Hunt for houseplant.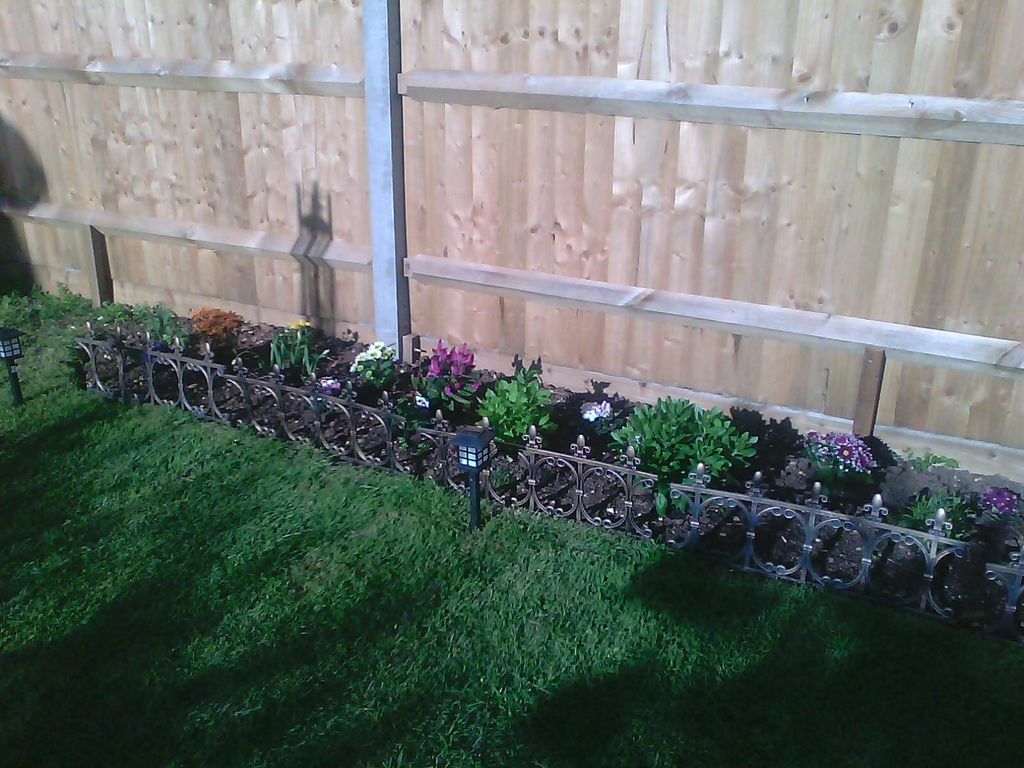
Hunted down at l=273, t=316, r=334, b=394.
